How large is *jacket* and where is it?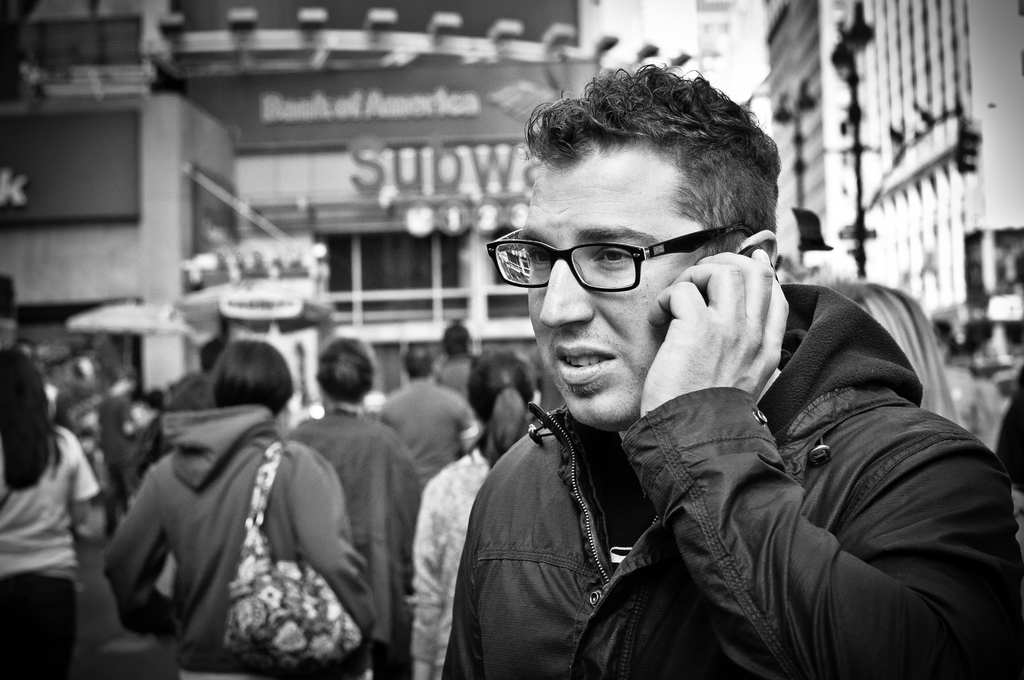
Bounding box: bbox=(98, 403, 378, 676).
